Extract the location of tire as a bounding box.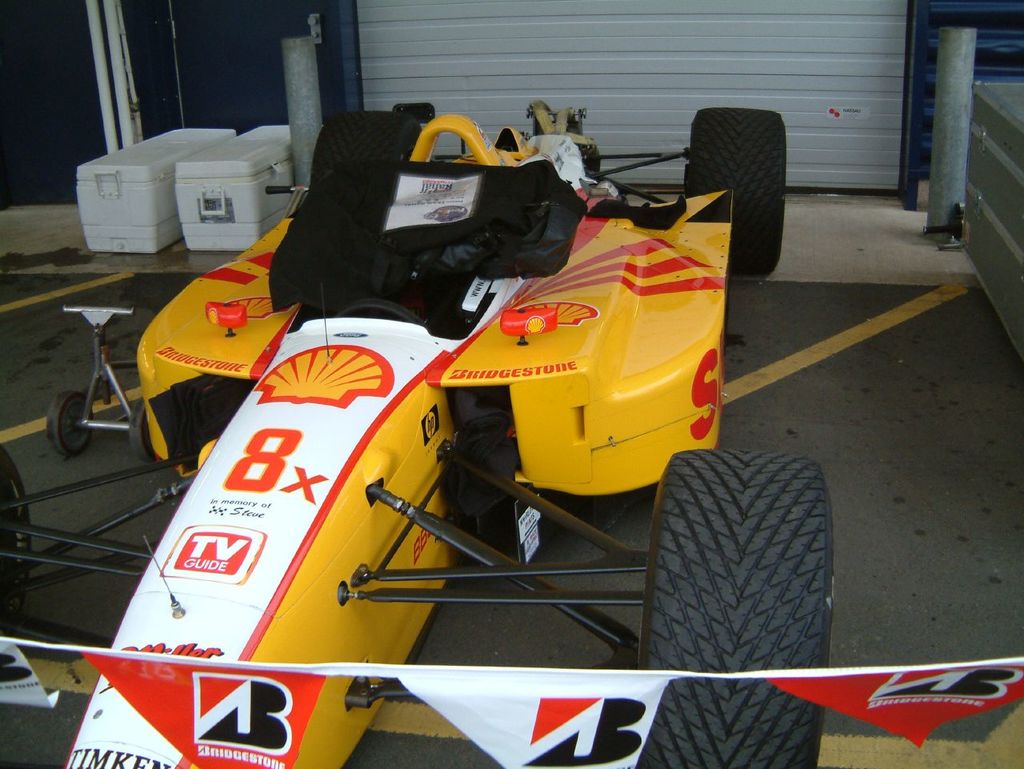
box(635, 447, 837, 768).
